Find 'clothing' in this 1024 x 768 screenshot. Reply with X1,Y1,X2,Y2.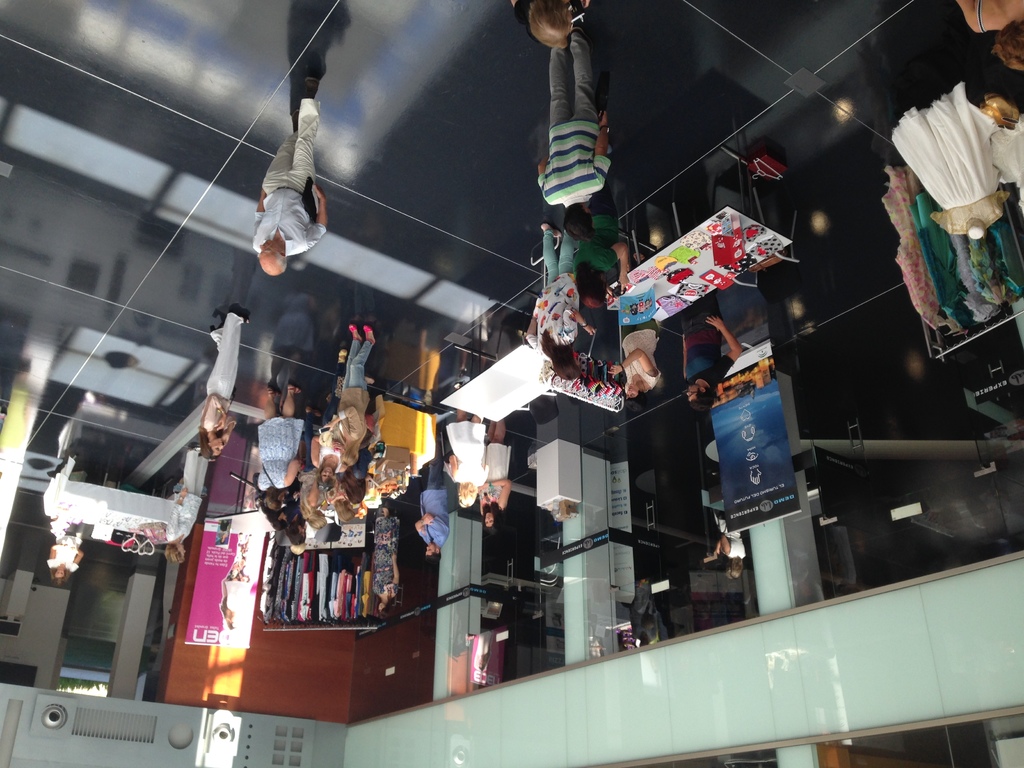
371,518,405,598.
